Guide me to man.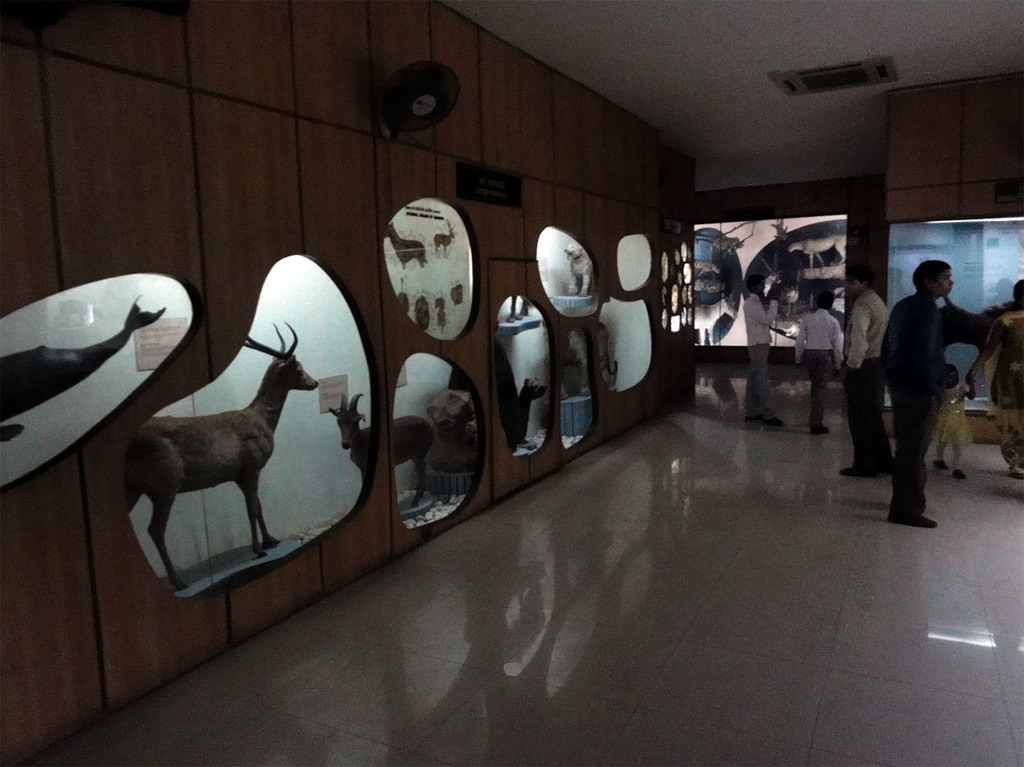
Guidance: [x1=836, y1=267, x2=893, y2=478].
